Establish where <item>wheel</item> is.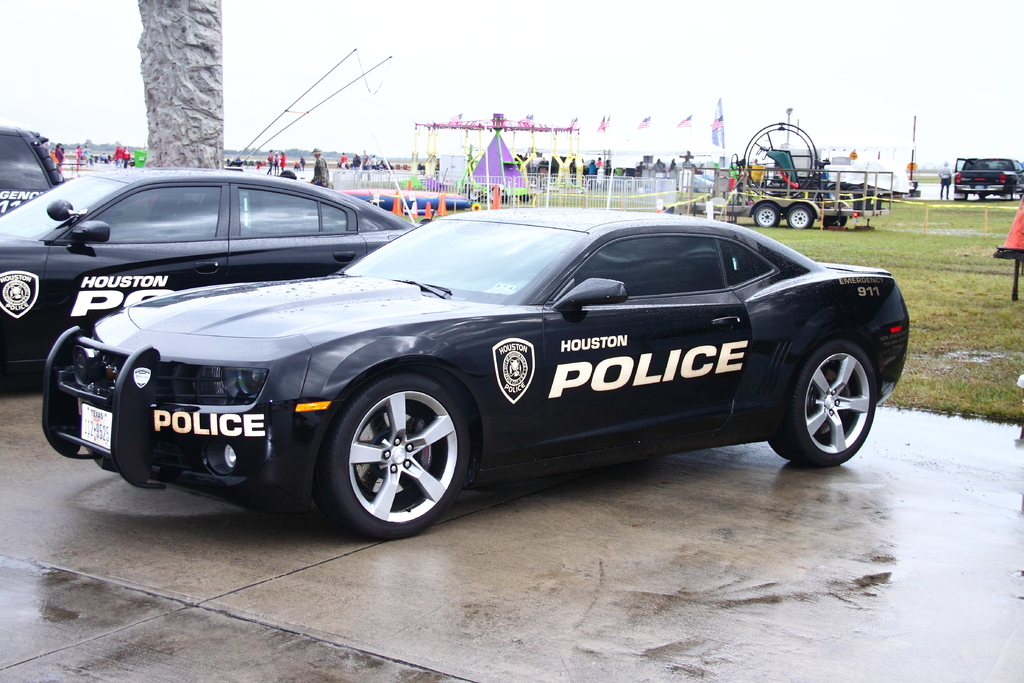
Established at rect(319, 375, 468, 528).
